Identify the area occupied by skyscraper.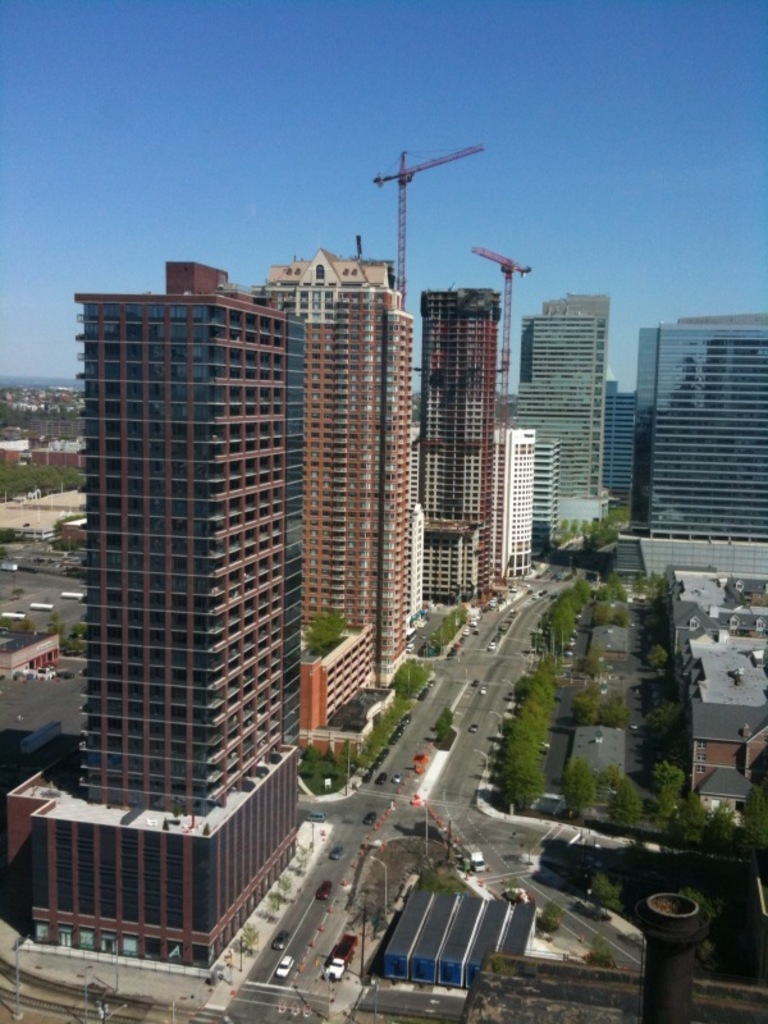
Area: detection(594, 362, 643, 511).
